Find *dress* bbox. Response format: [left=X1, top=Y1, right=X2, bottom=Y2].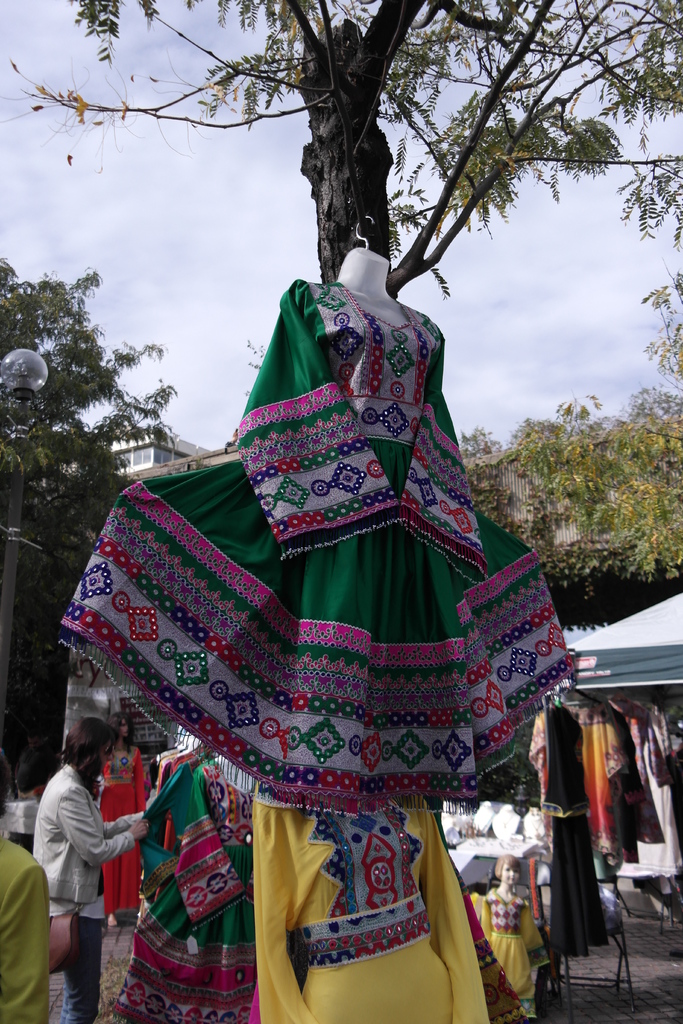
[left=62, top=278, right=575, bottom=819].
